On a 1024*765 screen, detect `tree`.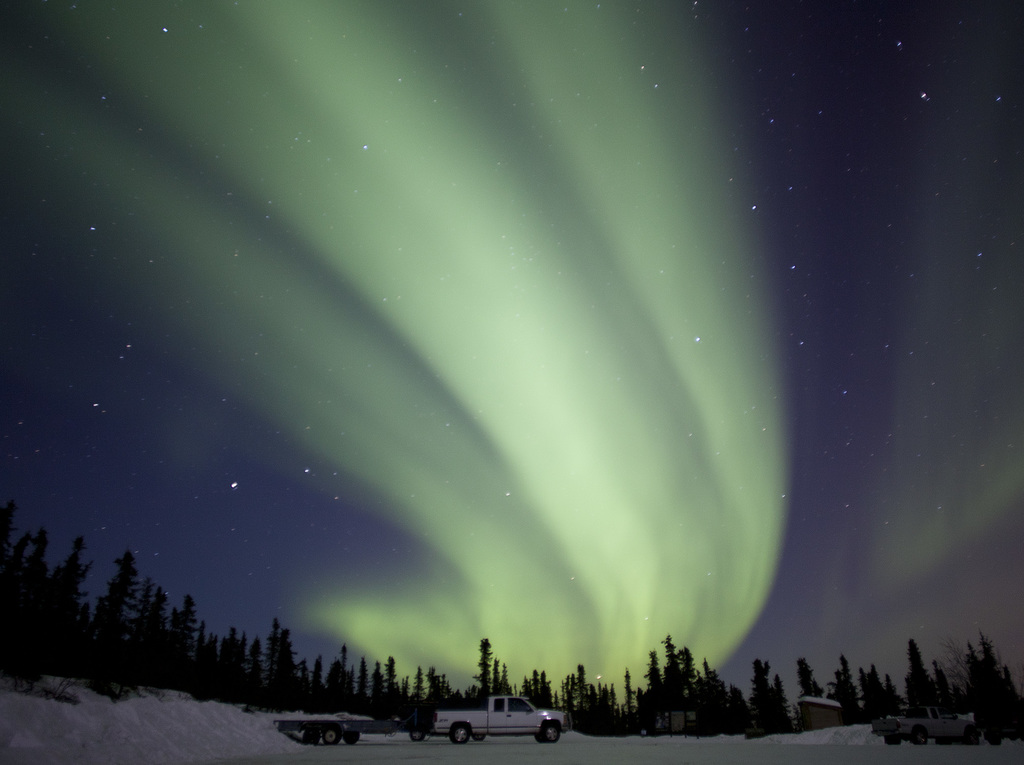
(left=477, top=633, right=510, bottom=698).
